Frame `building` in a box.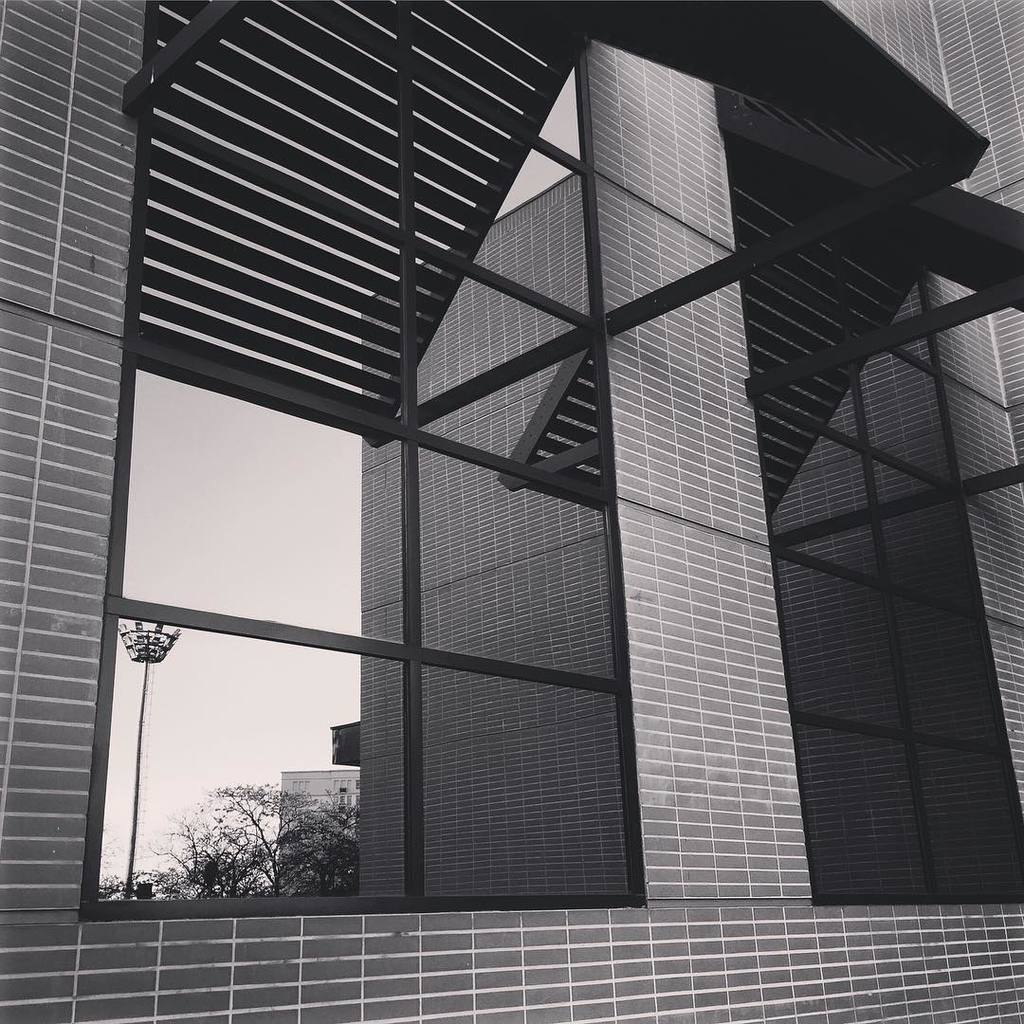
bbox(0, 0, 1023, 1023).
